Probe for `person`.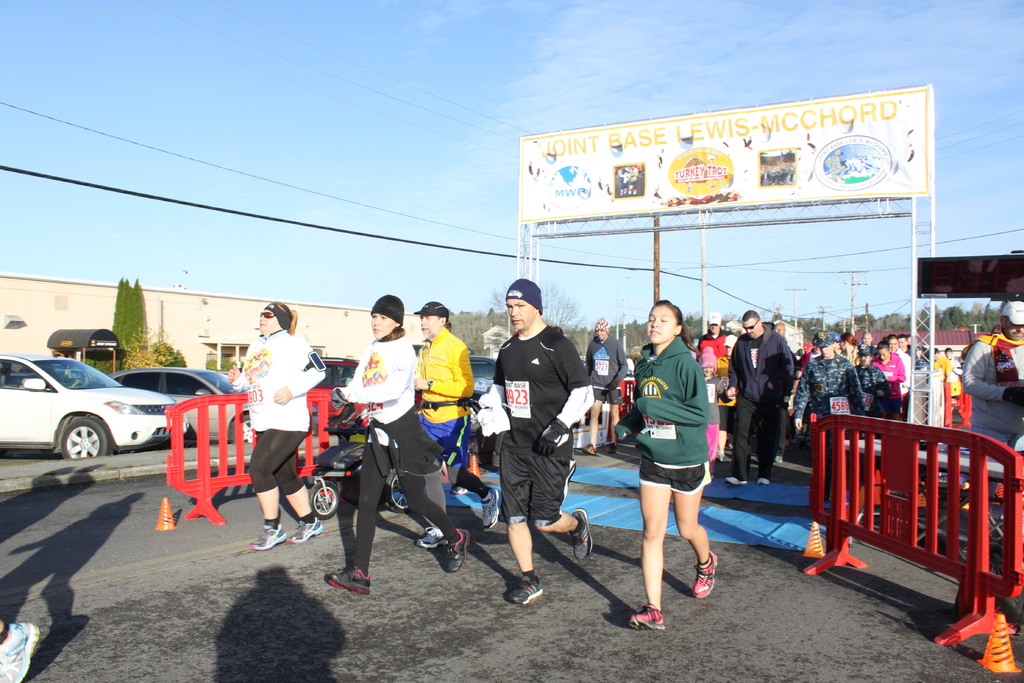
Probe result: 227:302:335:552.
